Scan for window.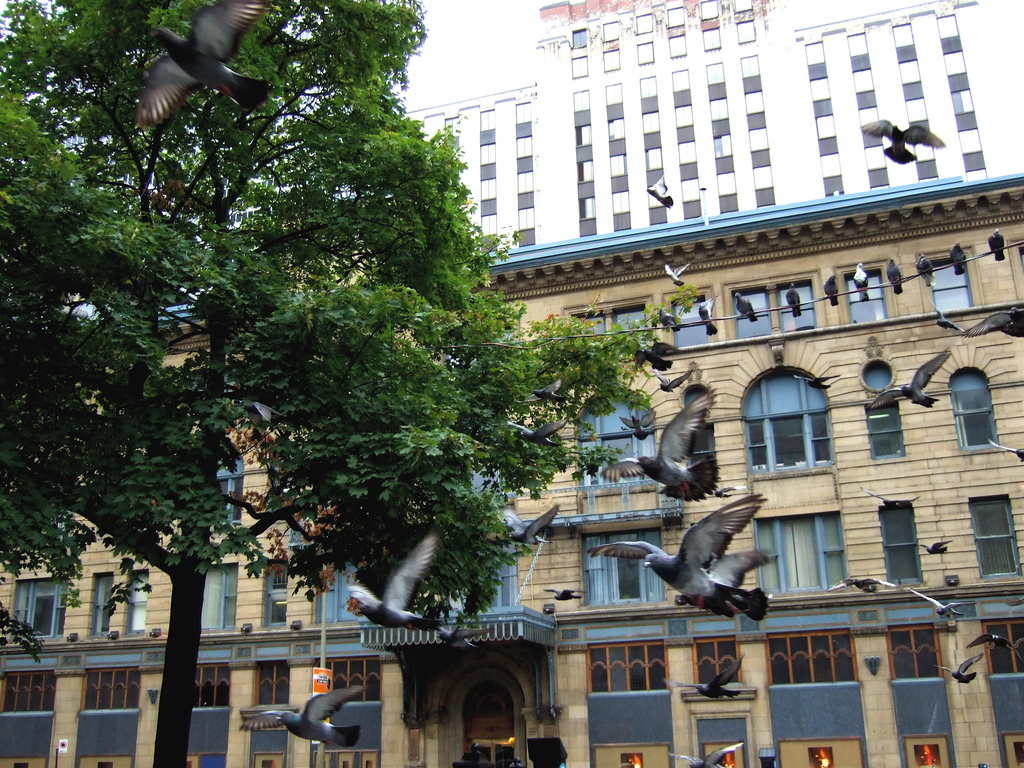
Scan result: box=[755, 504, 849, 591].
